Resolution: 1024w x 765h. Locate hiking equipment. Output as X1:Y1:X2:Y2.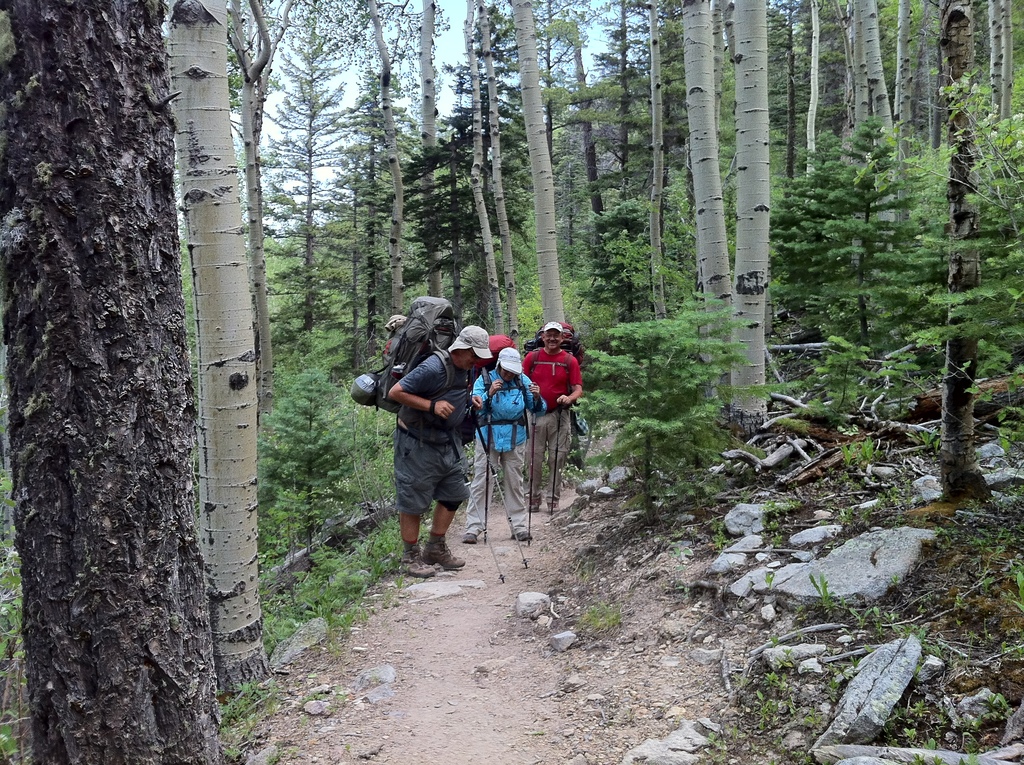
351:371:384:409.
